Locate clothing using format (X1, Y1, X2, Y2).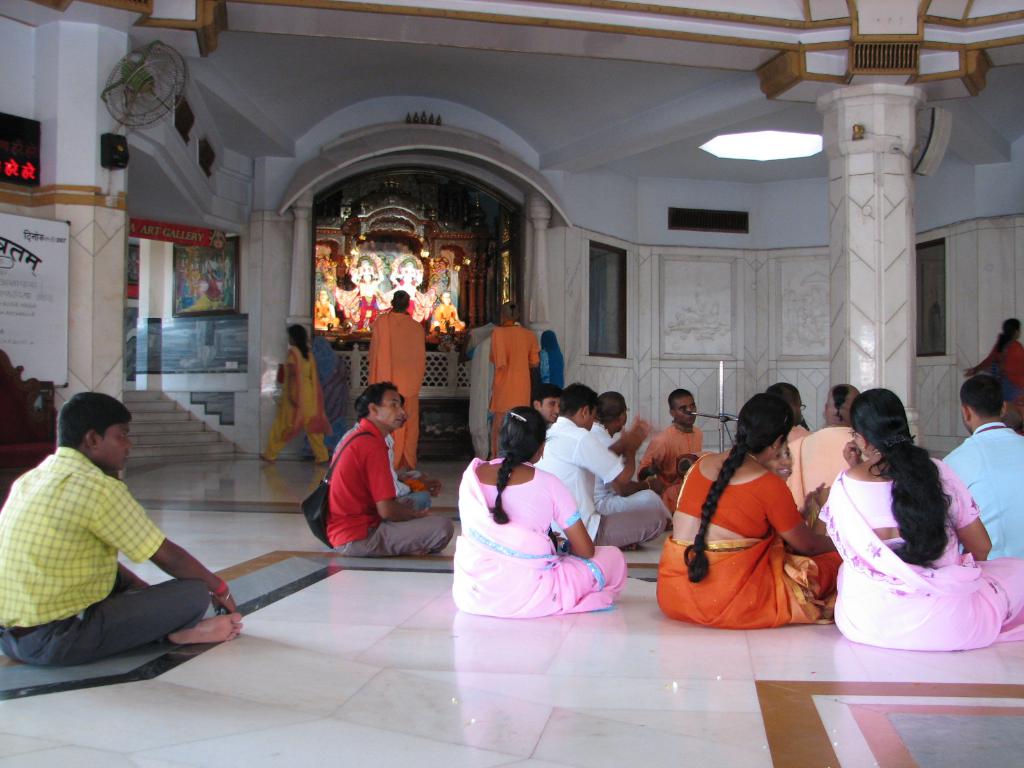
(202, 270, 223, 301).
